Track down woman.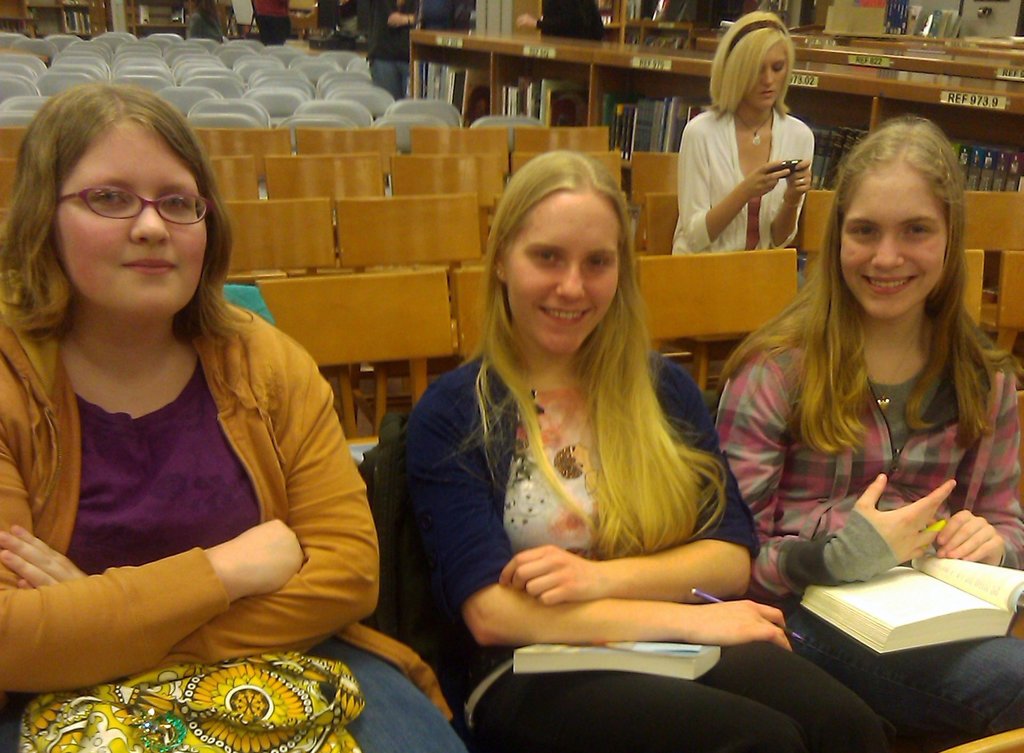
Tracked to bbox(395, 150, 891, 752).
